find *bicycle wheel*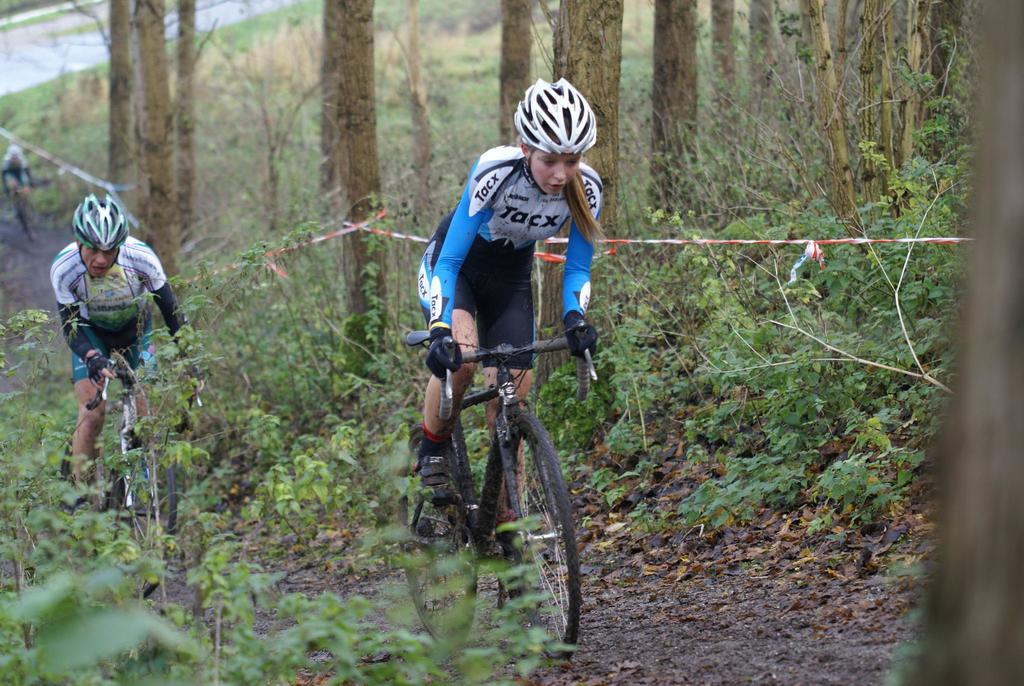
<box>107,435,177,595</box>
